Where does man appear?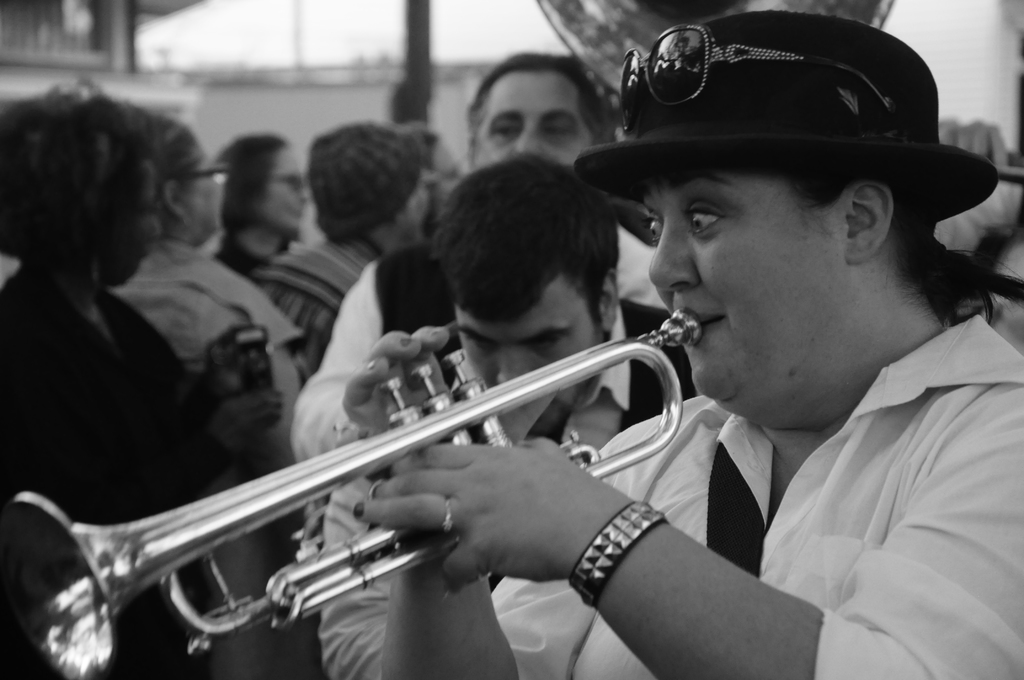
Appears at box(292, 51, 665, 465).
